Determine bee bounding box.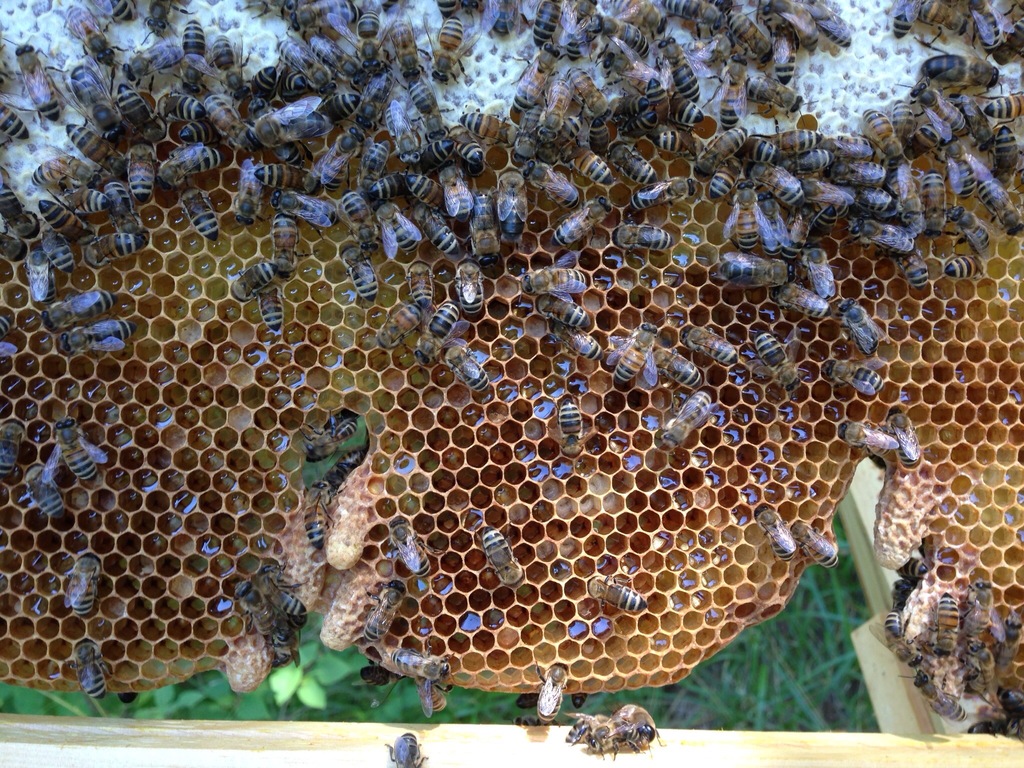
Determined: detection(81, 644, 109, 703).
